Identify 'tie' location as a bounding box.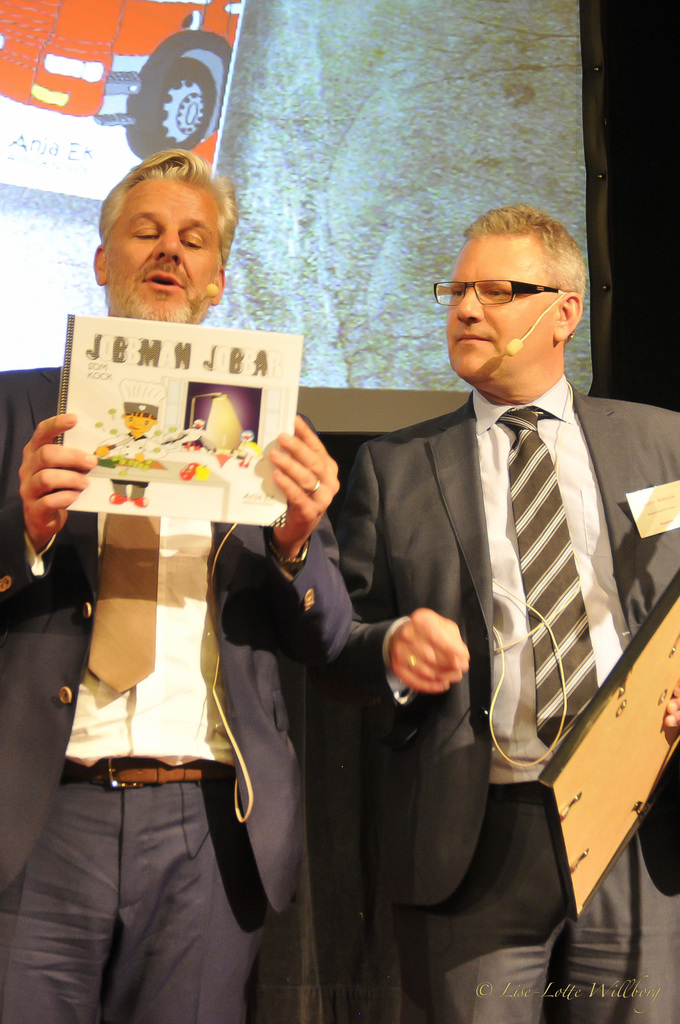
box=[88, 503, 159, 694].
